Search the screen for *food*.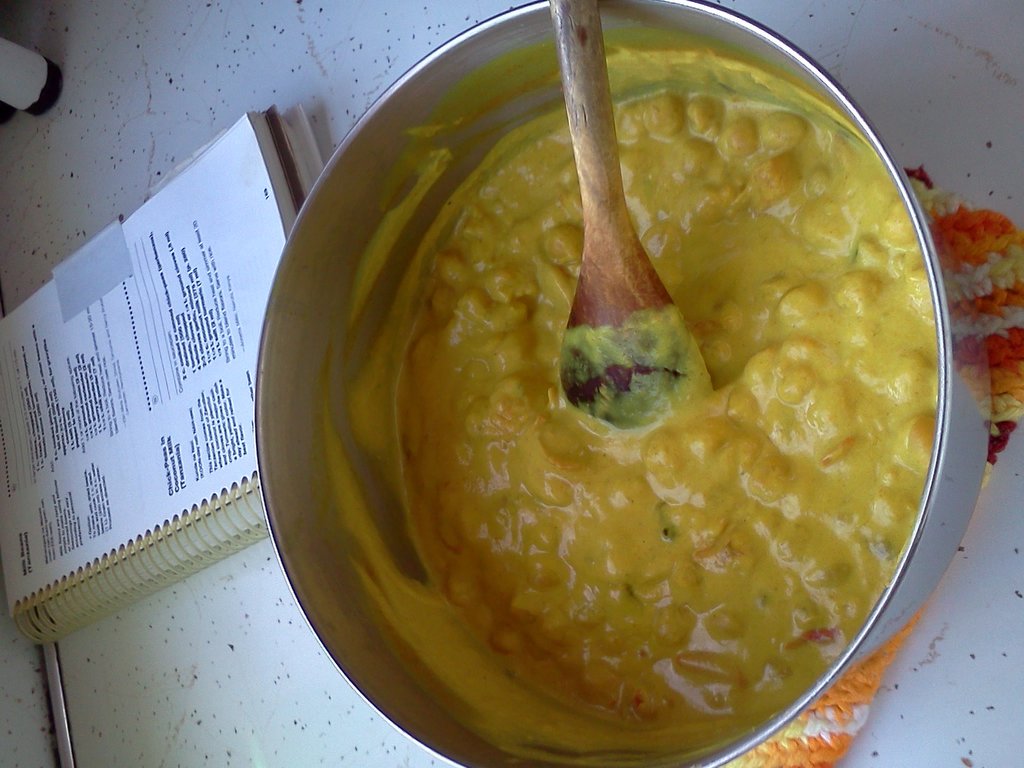
Found at x1=358, y1=93, x2=968, y2=712.
